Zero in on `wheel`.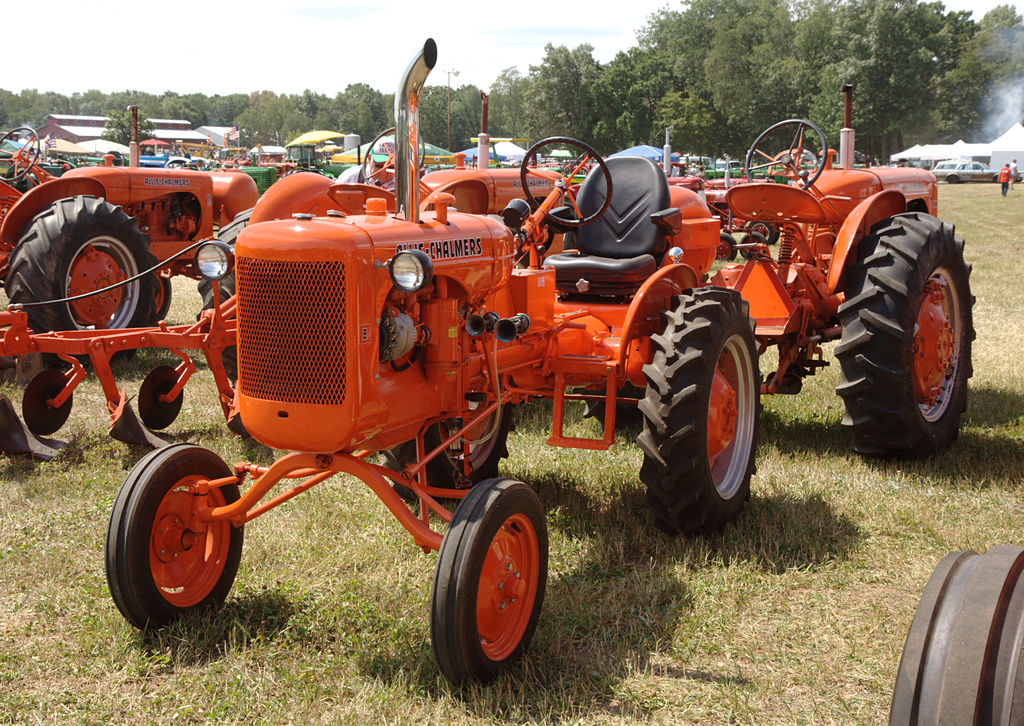
Zeroed in: pyautogui.locateOnScreen(887, 542, 1023, 725).
